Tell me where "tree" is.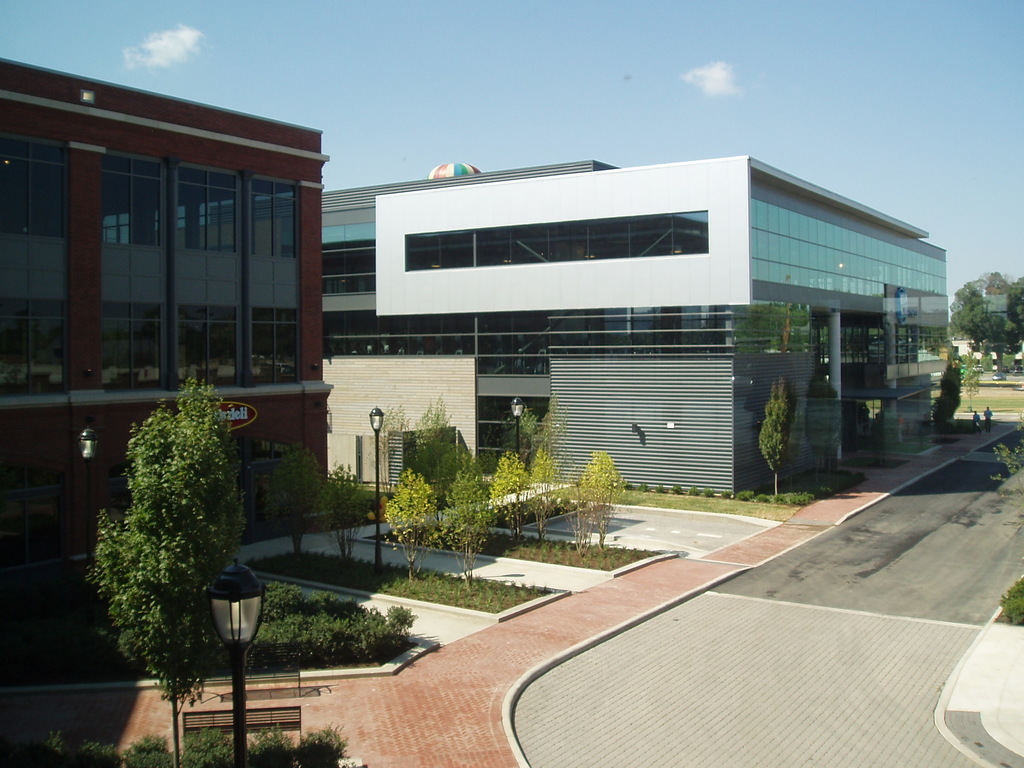
"tree" is at [948, 269, 1023, 379].
